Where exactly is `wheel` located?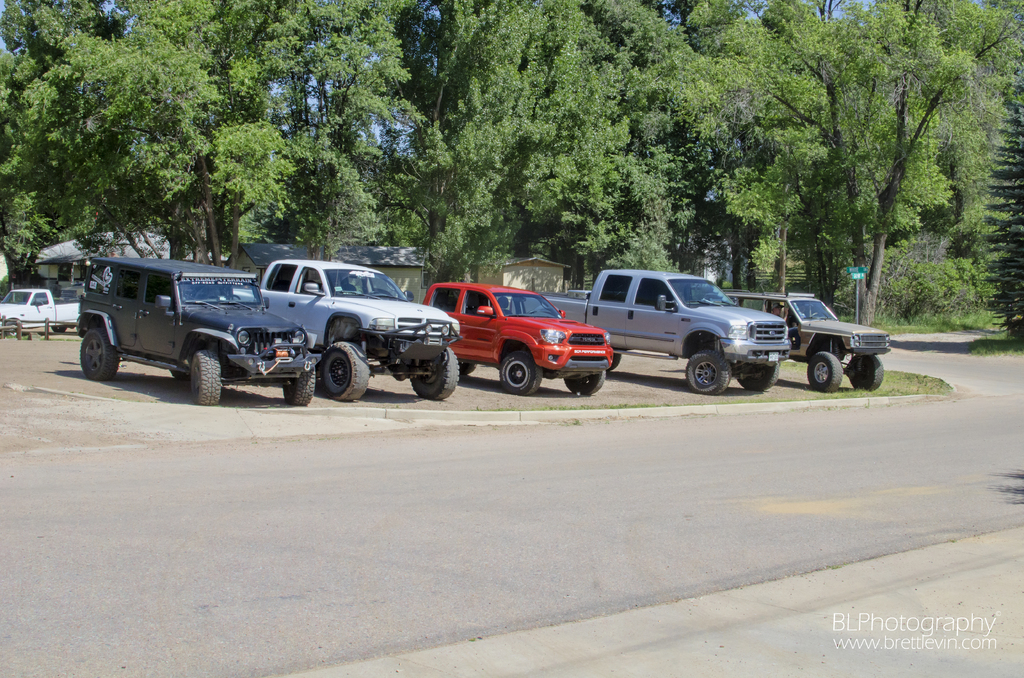
Its bounding box is pyautogui.locateOnScreen(564, 369, 605, 393).
